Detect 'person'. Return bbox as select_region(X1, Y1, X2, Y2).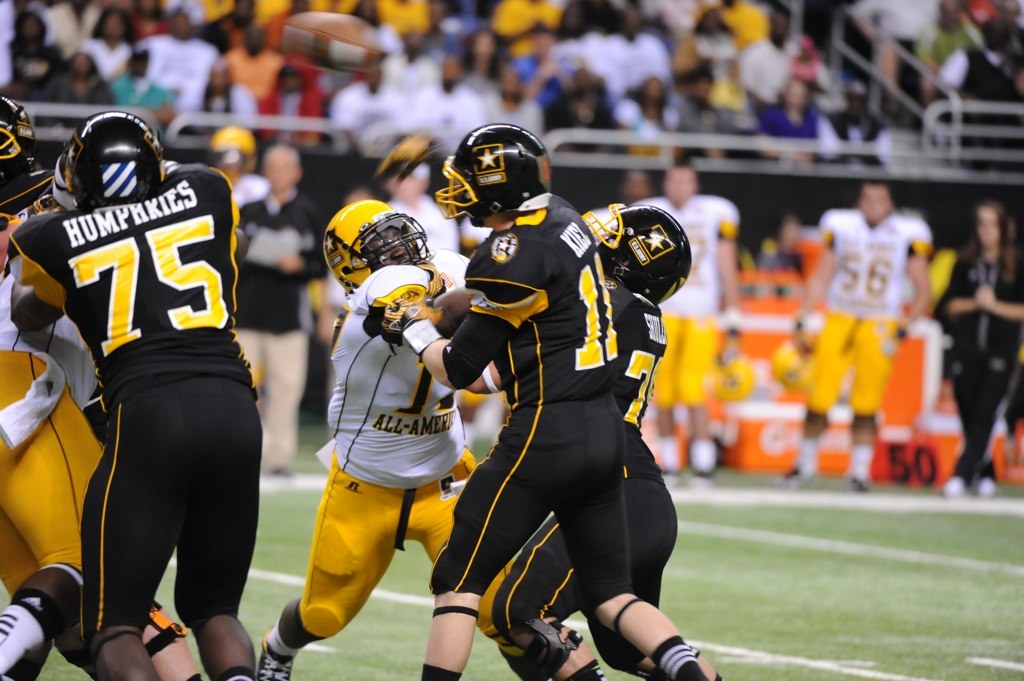
select_region(850, 0, 943, 101).
